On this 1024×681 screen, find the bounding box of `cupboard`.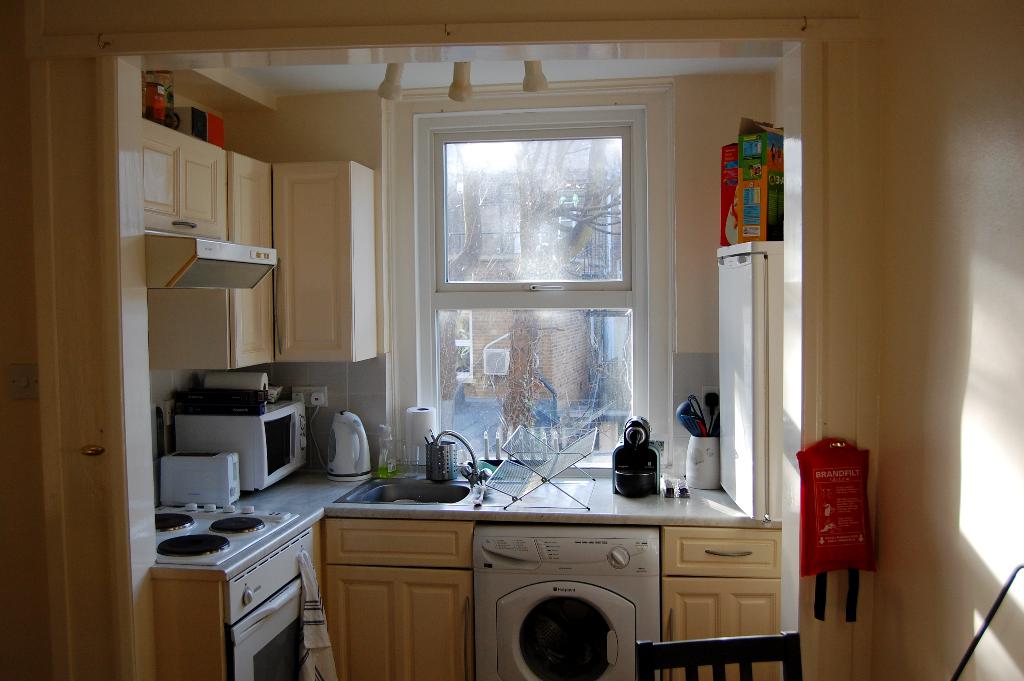
Bounding box: {"left": 652, "top": 527, "right": 787, "bottom": 680}.
